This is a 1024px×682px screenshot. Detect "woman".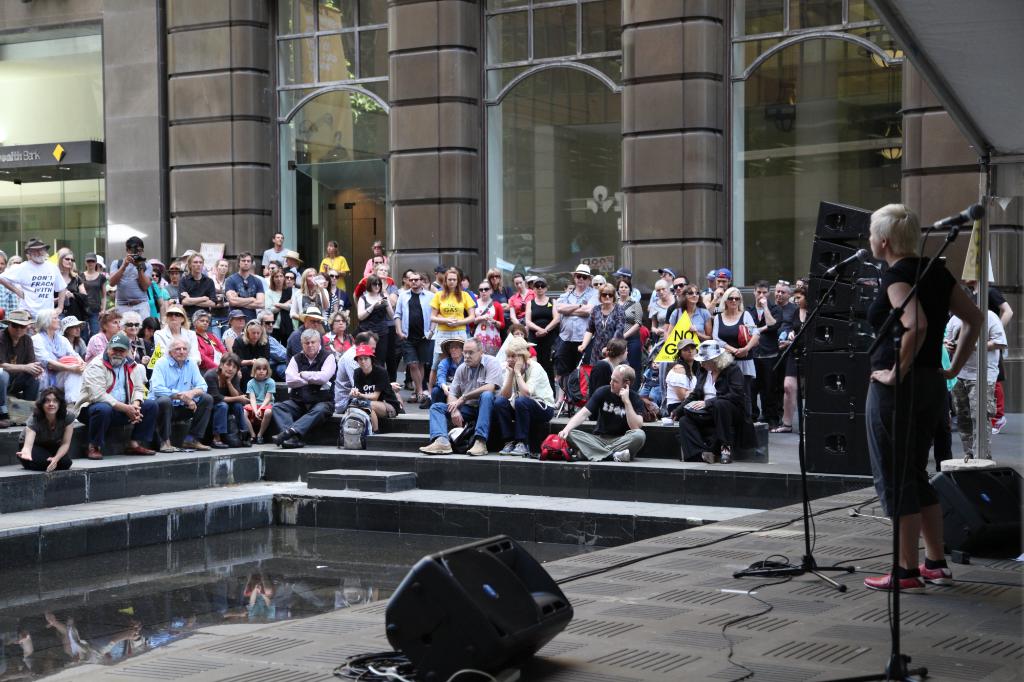
264, 268, 295, 344.
